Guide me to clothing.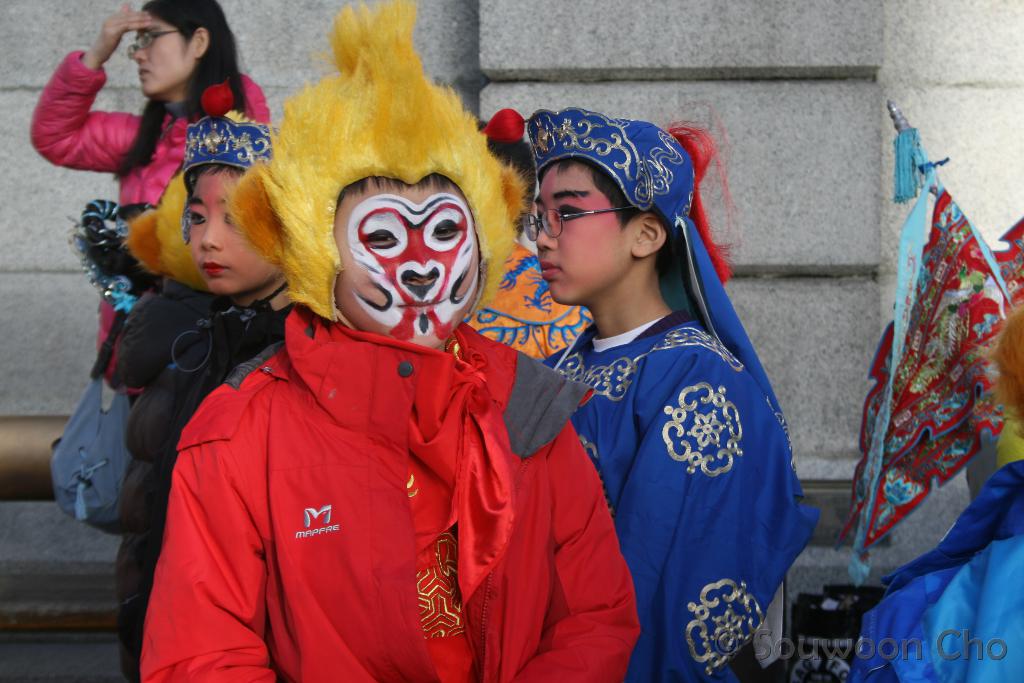
Guidance: bbox(132, 288, 646, 682).
